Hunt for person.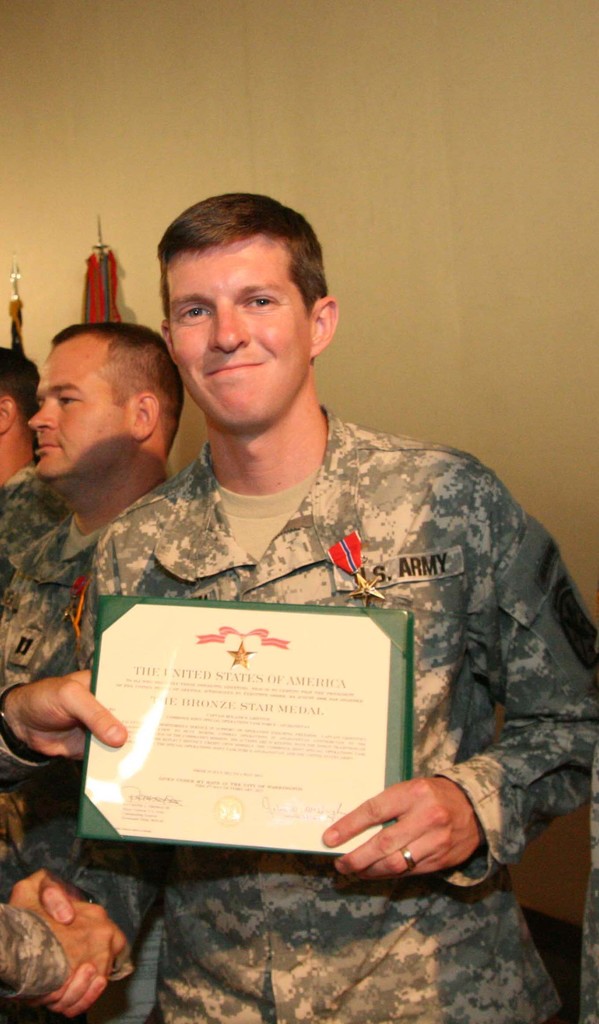
Hunted down at [left=0, top=354, right=44, bottom=490].
